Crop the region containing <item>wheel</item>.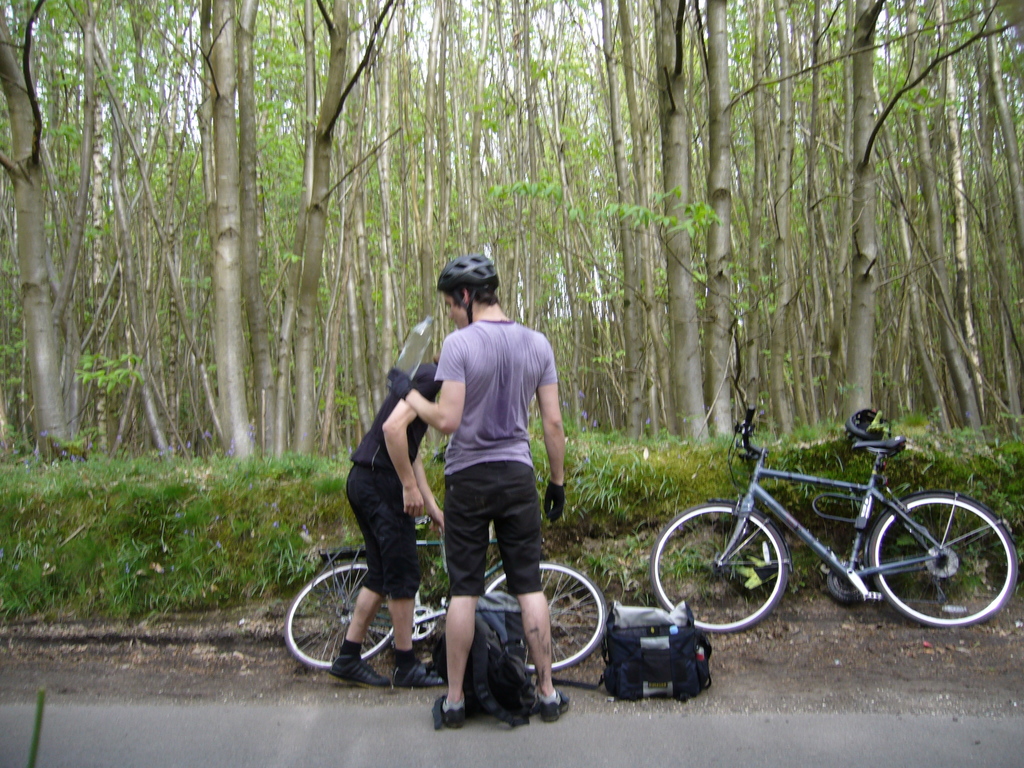
Crop region: <box>884,498,996,625</box>.
